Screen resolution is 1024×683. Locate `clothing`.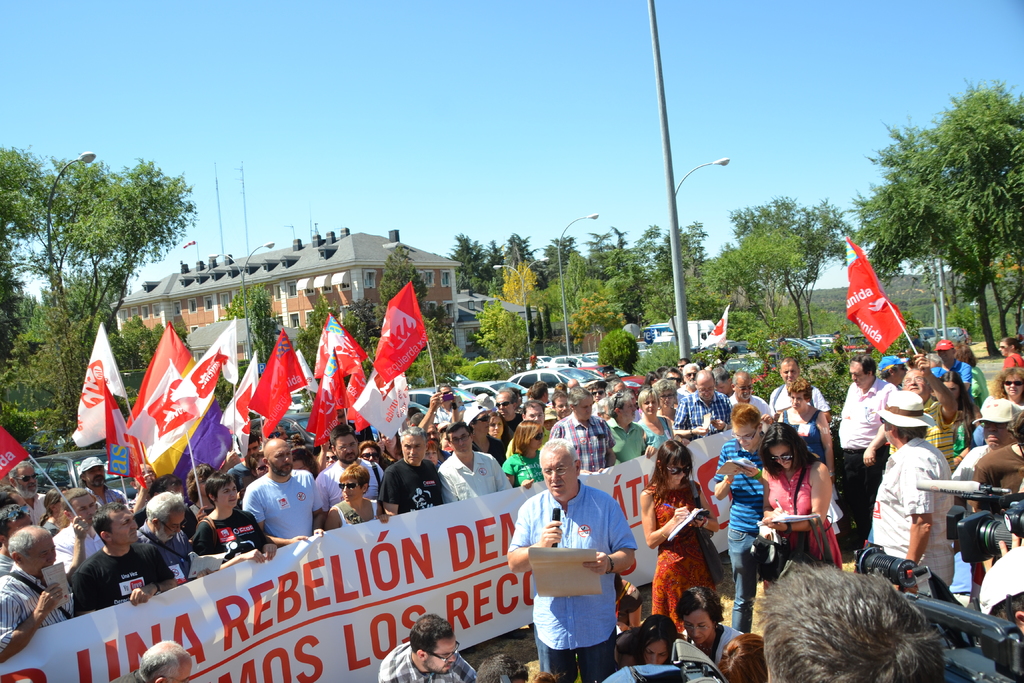
pyautogui.locateOnScreen(675, 391, 737, 434).
